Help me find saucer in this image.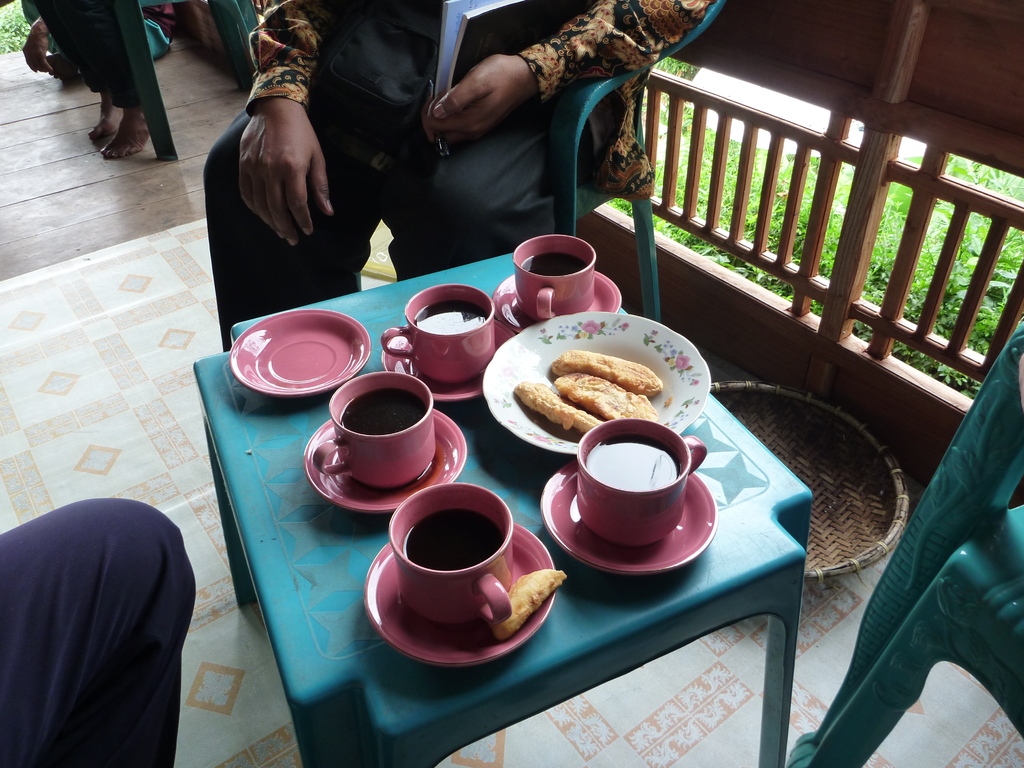
Found it: <bbox>492, 269, 621, 332</bbox>.
